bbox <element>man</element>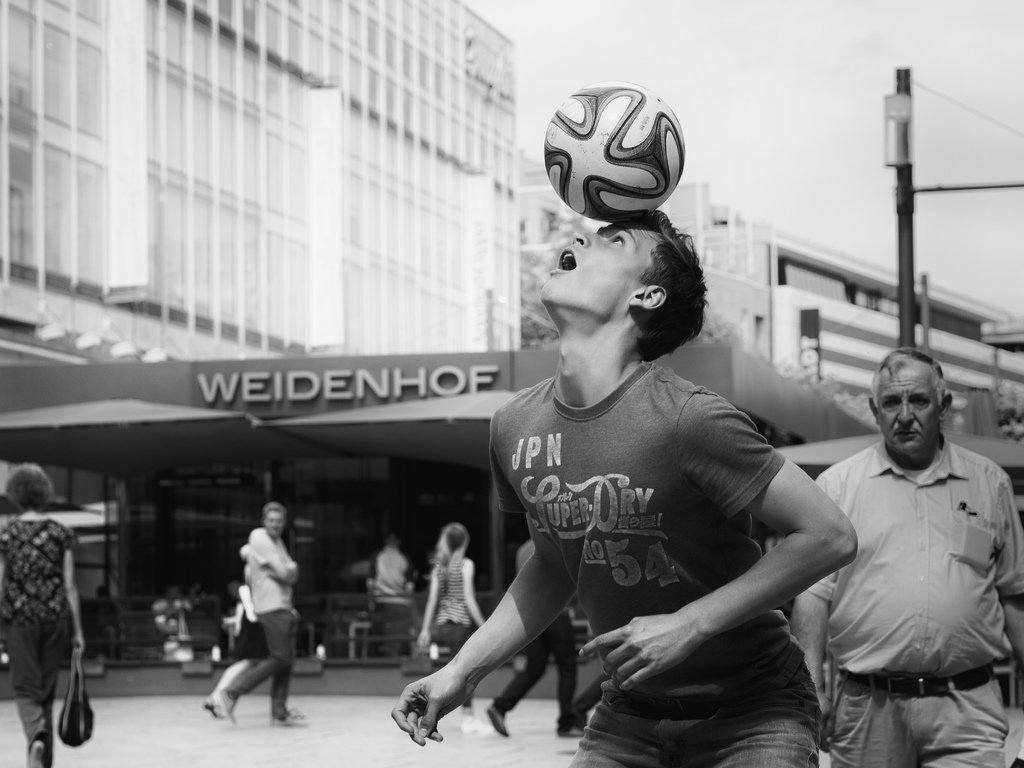
detection(390, 204, 922, 767)
